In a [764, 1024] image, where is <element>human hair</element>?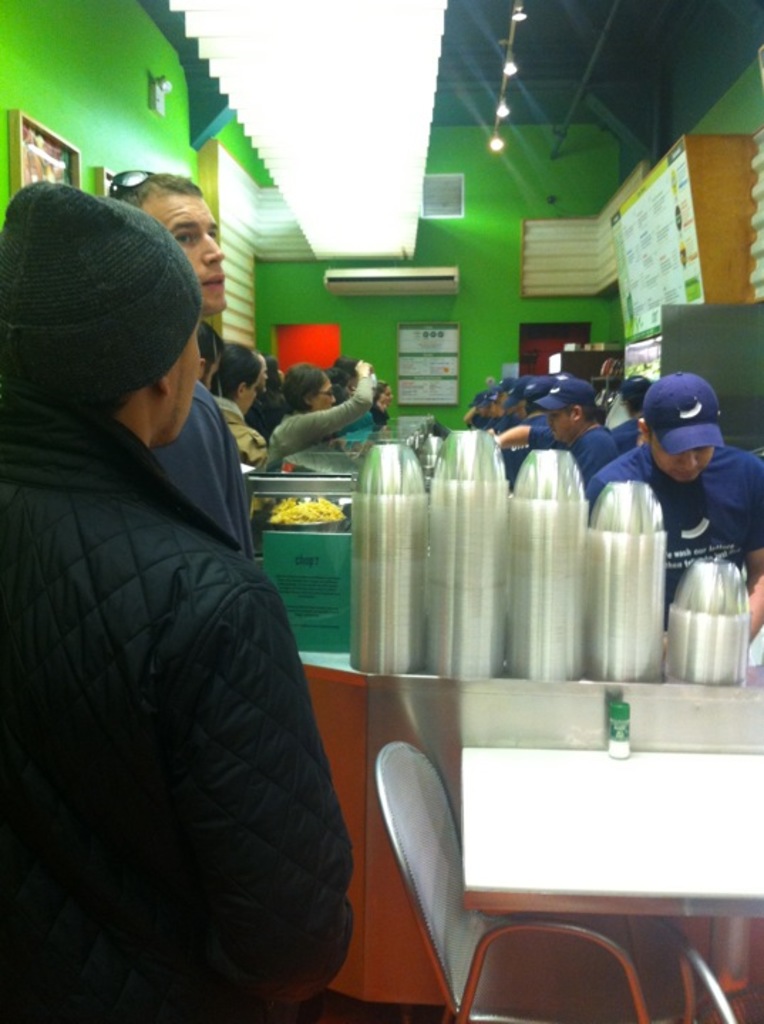
[x1=110, y1=159, x2=205, y2=203].
